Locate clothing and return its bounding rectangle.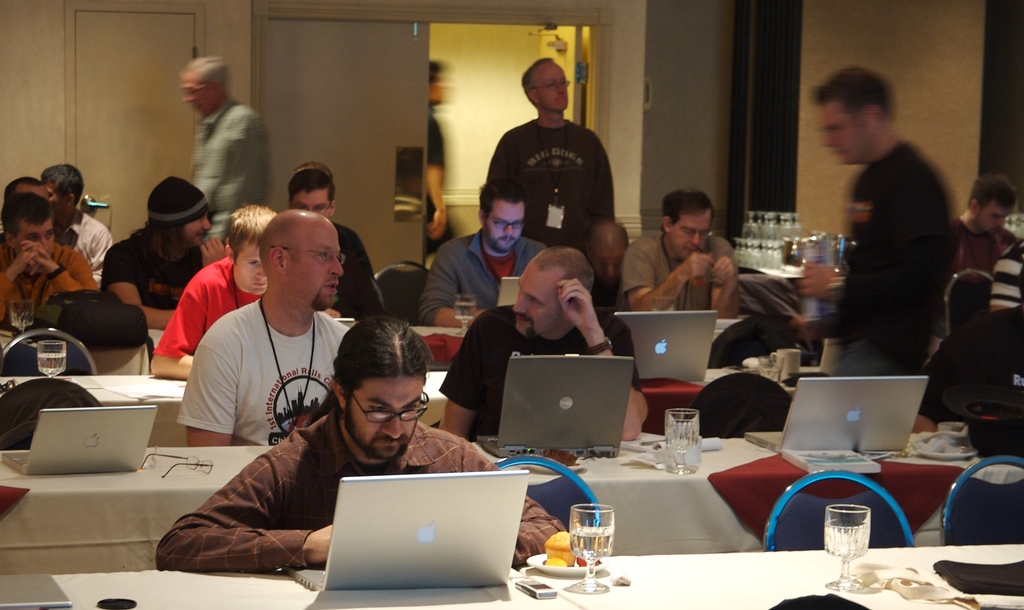
bbox(152, 393, 572, 575).
